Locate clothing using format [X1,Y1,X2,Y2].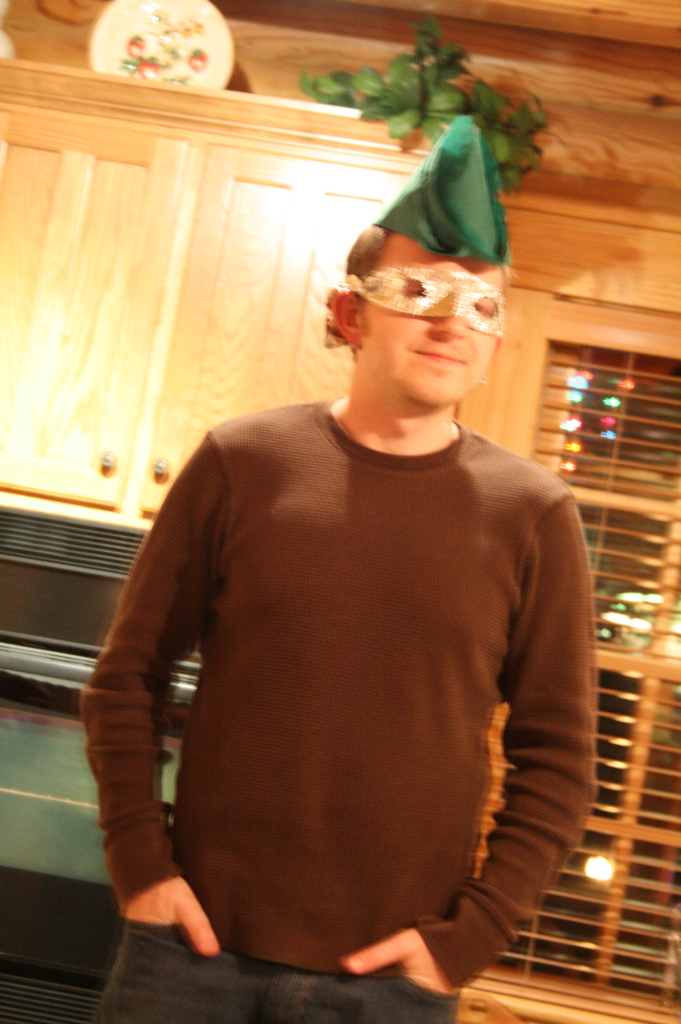
[71,386,622,984].
